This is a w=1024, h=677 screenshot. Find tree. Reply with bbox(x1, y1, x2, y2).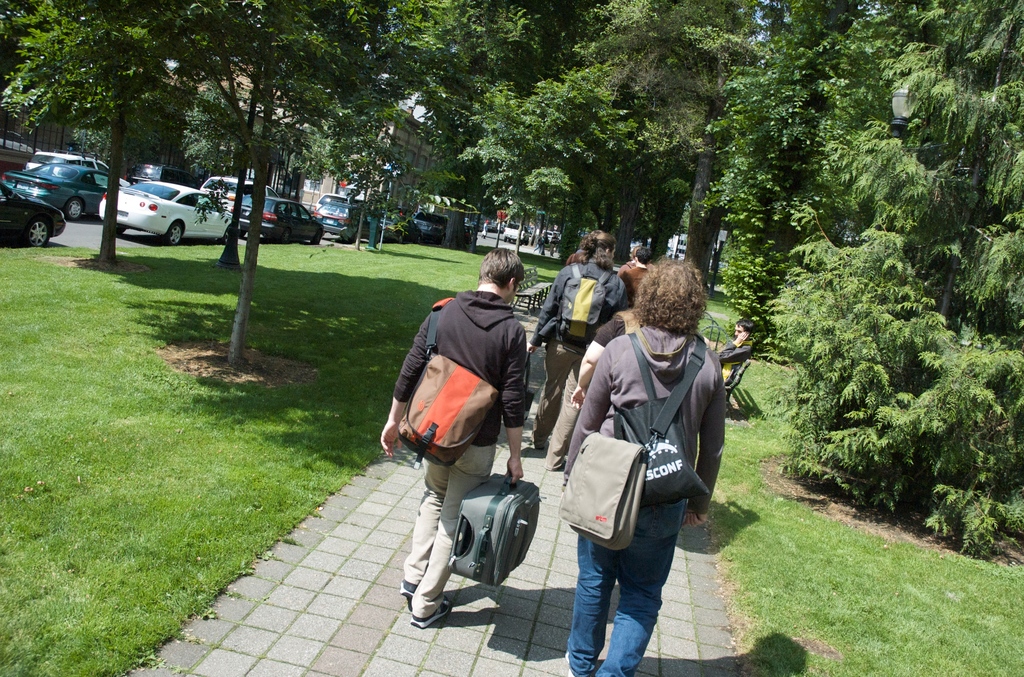
bbox(769, 0, 1023, 555).
